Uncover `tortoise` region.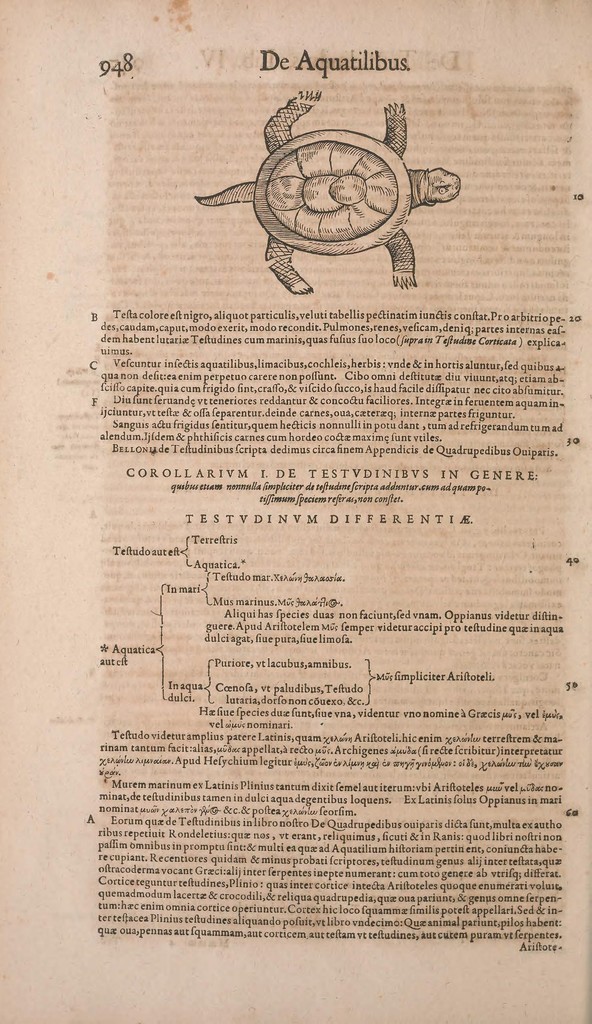
Uncovered: [left=198, top=85, right=461, bottom=299].
